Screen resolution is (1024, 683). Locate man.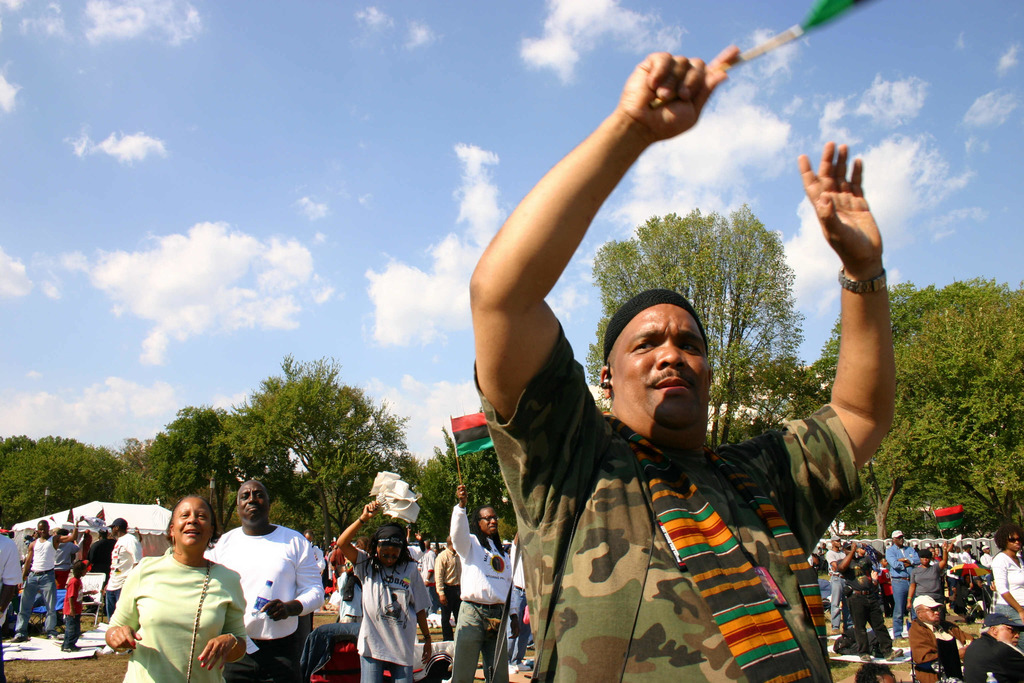
box(890, 528, 920, 638).
